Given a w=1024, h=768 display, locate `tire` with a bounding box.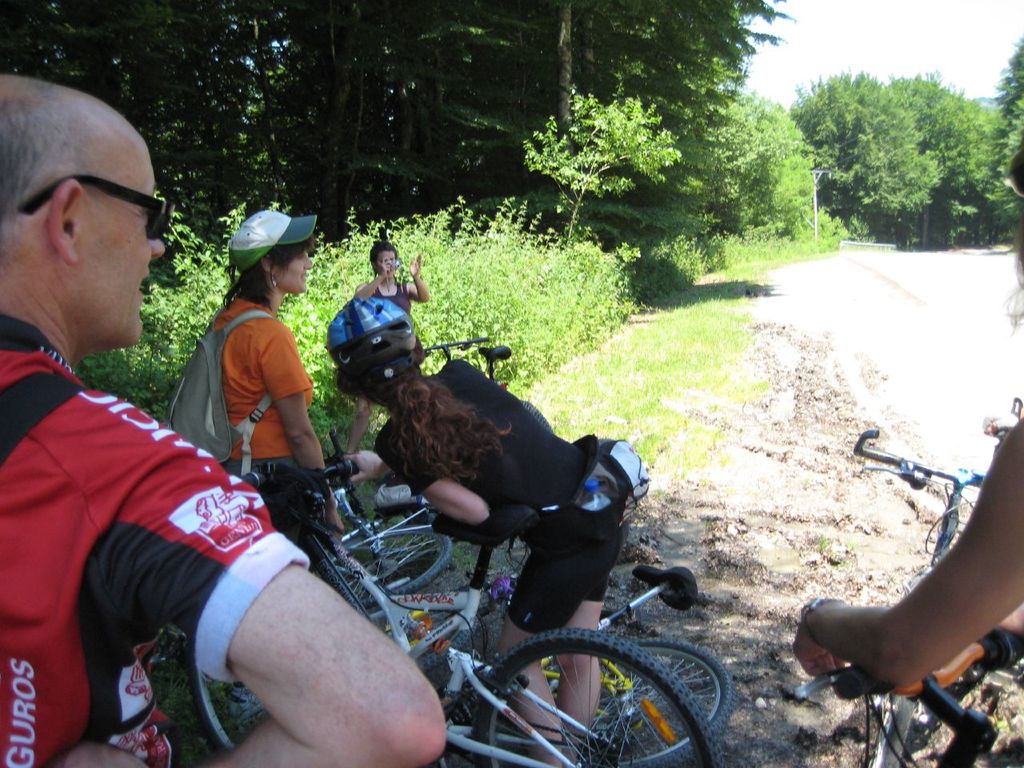
Located: left=560, top=636, right=738, bottom=767.
